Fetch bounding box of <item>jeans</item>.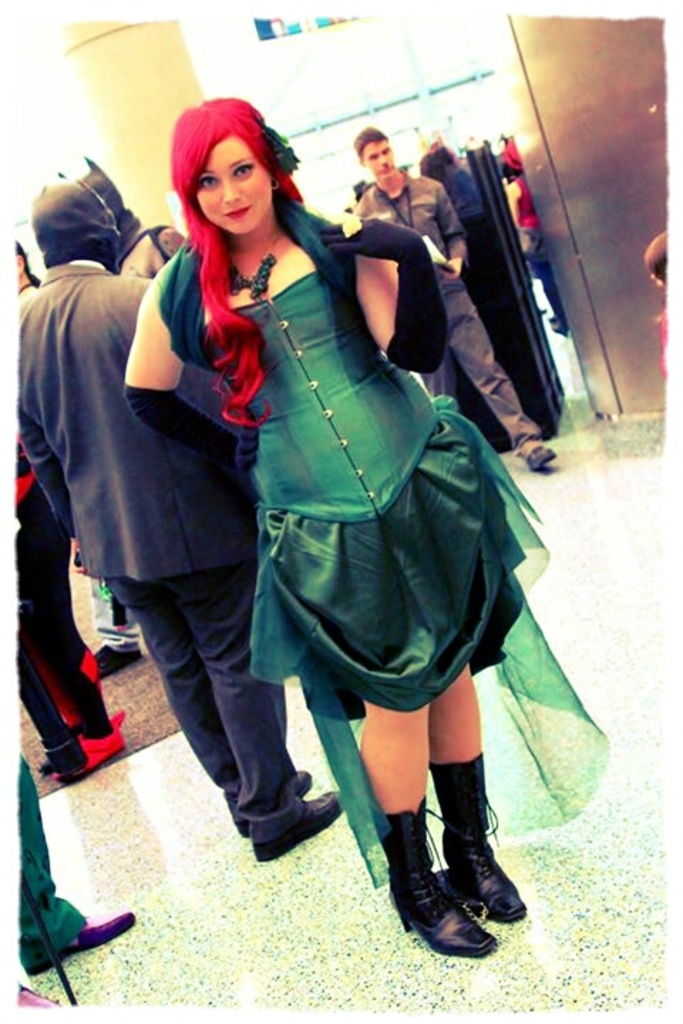
Bbox: bbox=(414, 292, 555, 478).
